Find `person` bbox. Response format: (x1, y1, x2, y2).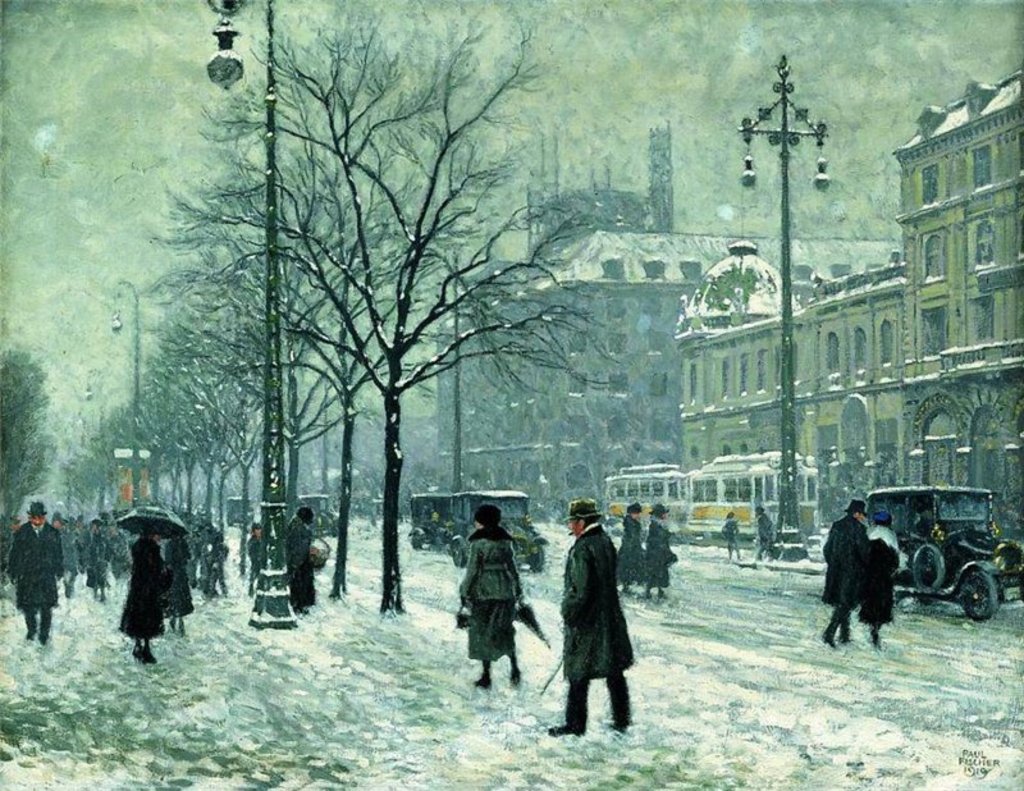
(282, 507, 311, 608).
